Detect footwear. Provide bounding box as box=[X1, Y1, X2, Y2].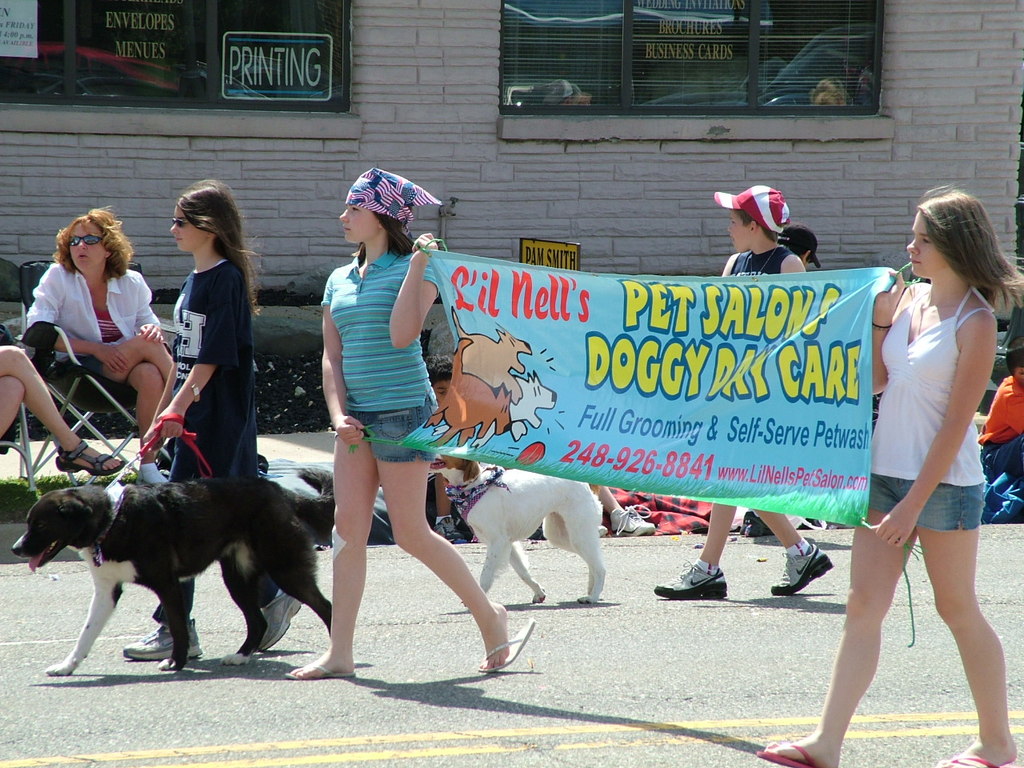
box=[258, 597, 298, 650].
